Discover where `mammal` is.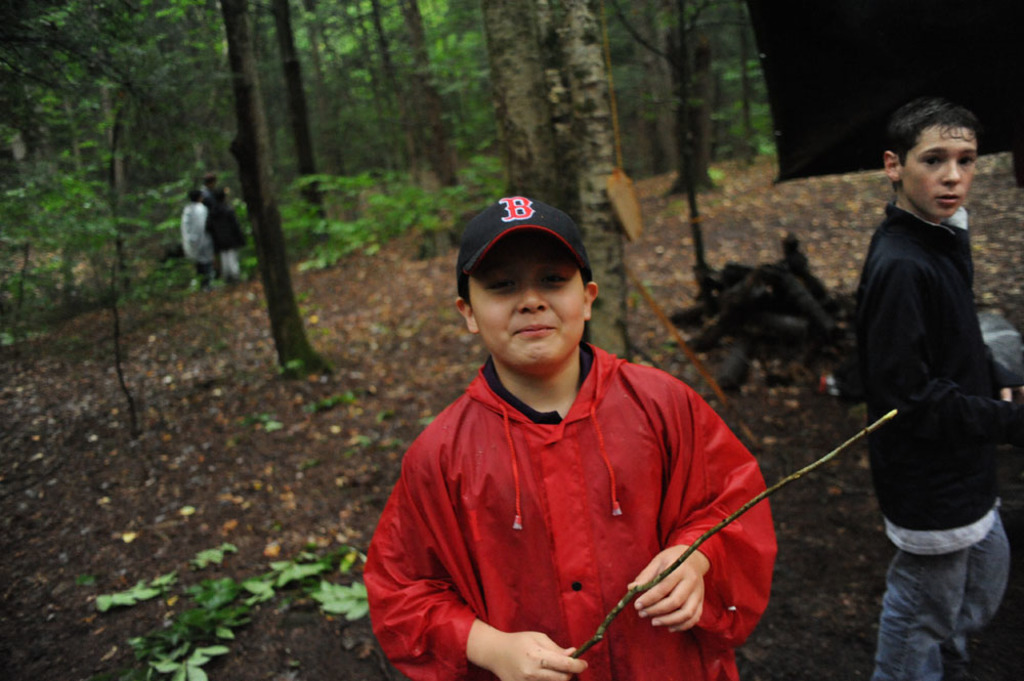
Discovered at box=[205, 175, 226, 205].
